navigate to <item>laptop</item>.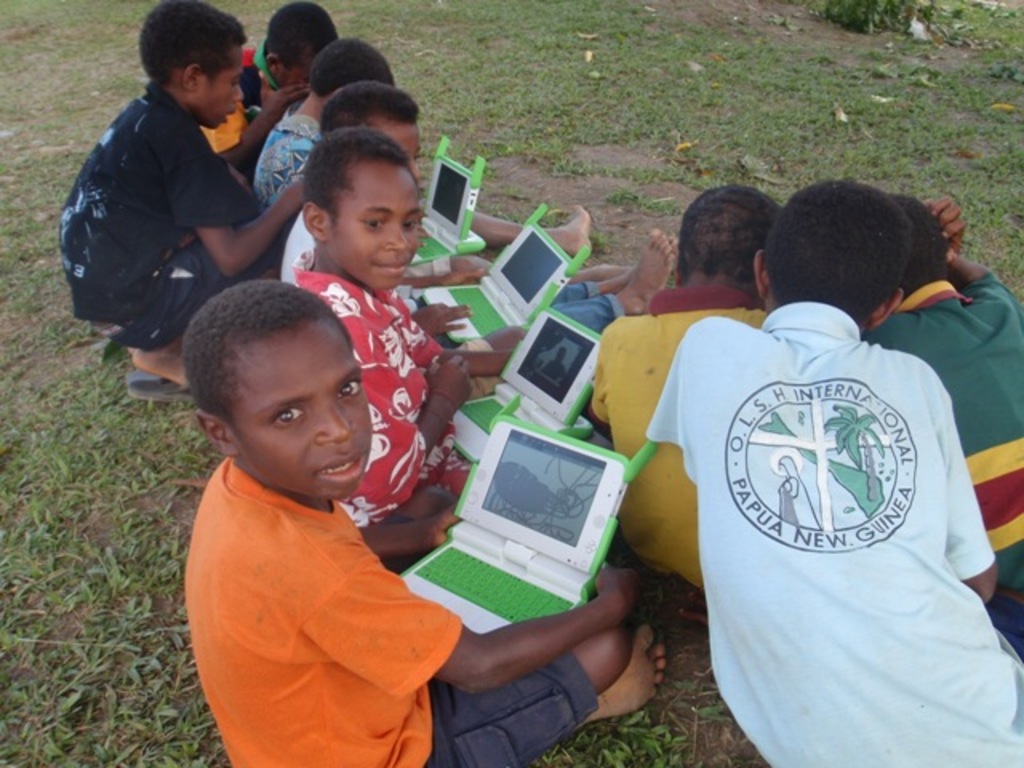
Navigation target: bbox=[427, 410, 626, 622].
